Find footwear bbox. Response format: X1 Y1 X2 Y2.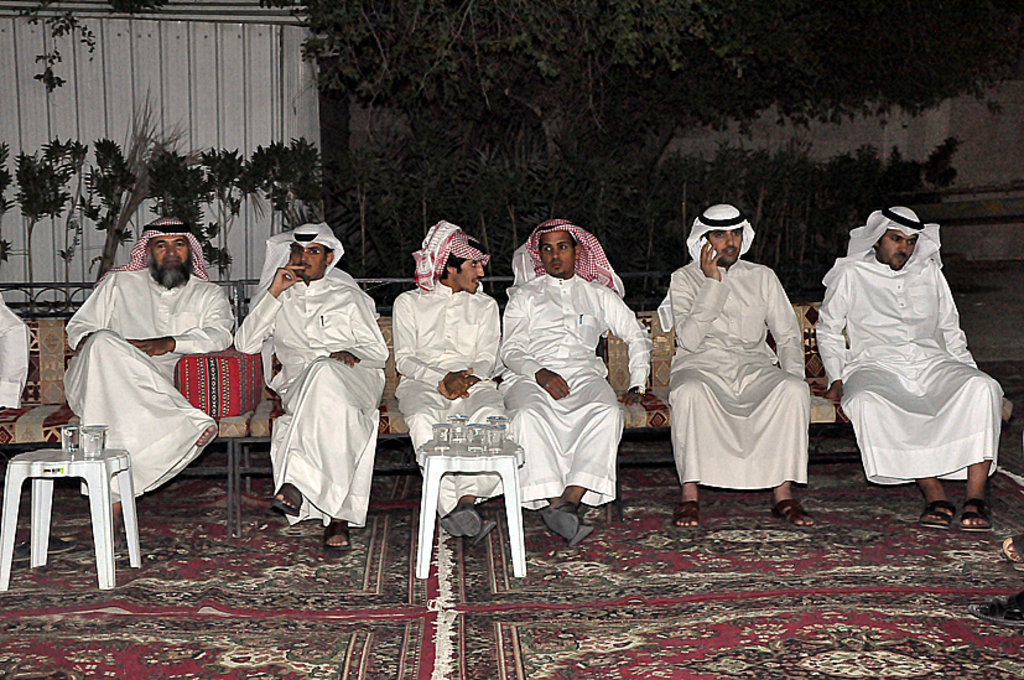
971 593 1023 626.
